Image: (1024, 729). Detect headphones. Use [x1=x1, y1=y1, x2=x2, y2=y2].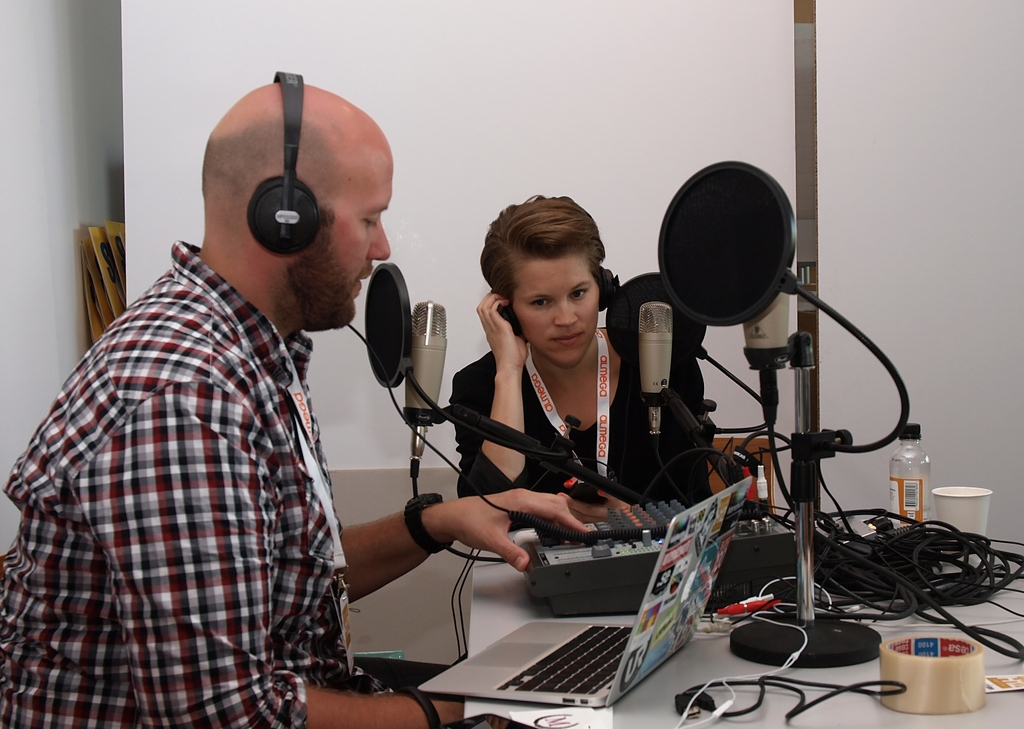
[x1=242, y1=58, x2=324, y2=262].
